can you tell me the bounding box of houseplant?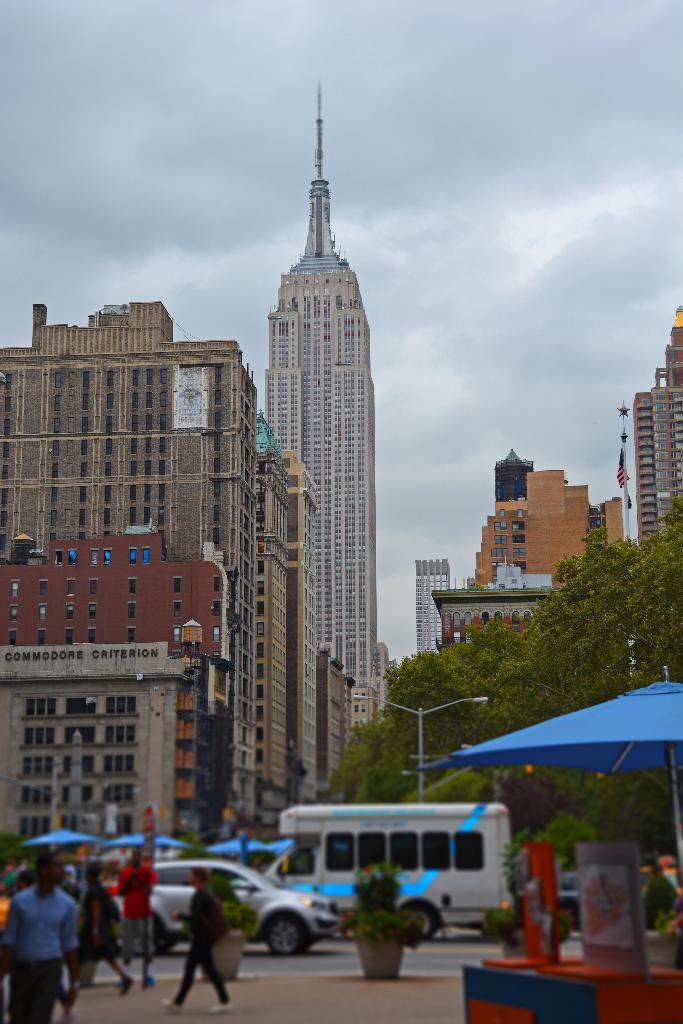
BBox(192, 863, 256, 988).
